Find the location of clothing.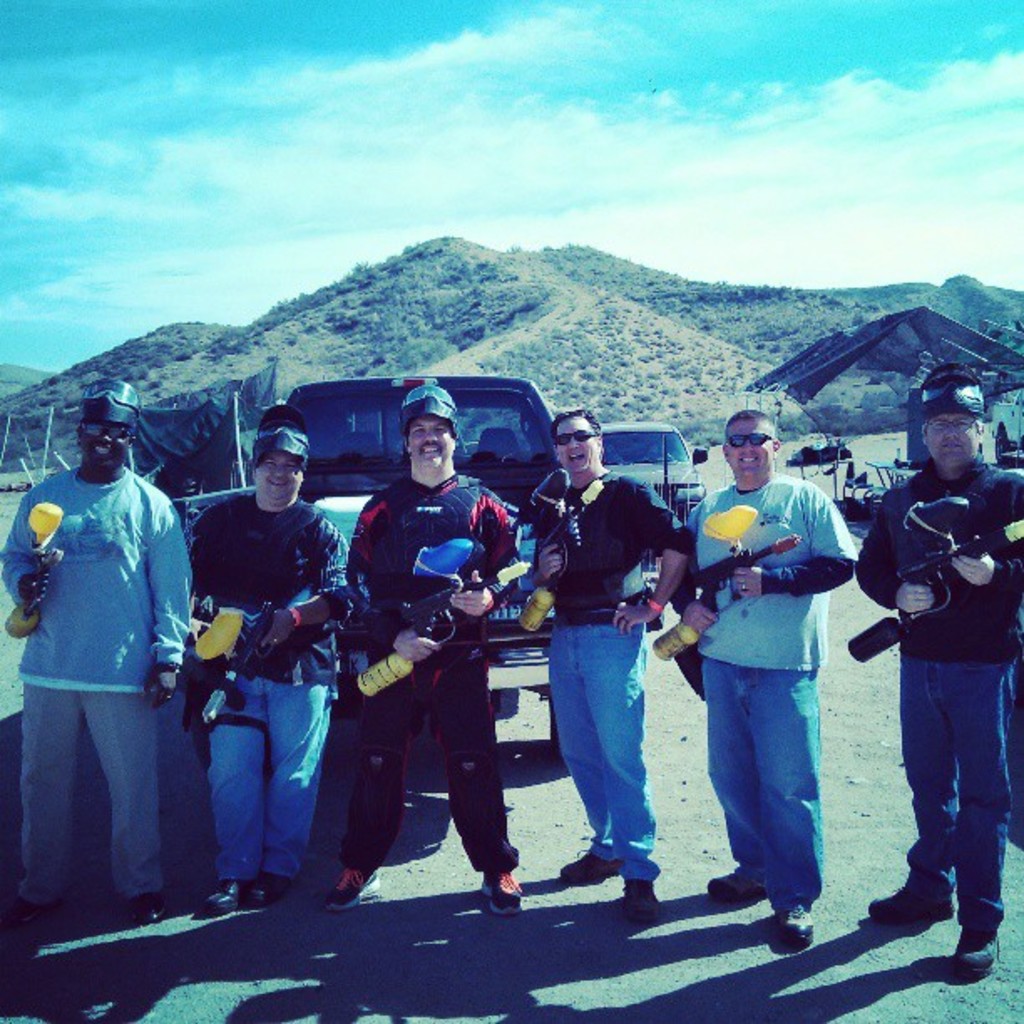
Location: <bbox>830, 450, 853, 477</bbox>.
